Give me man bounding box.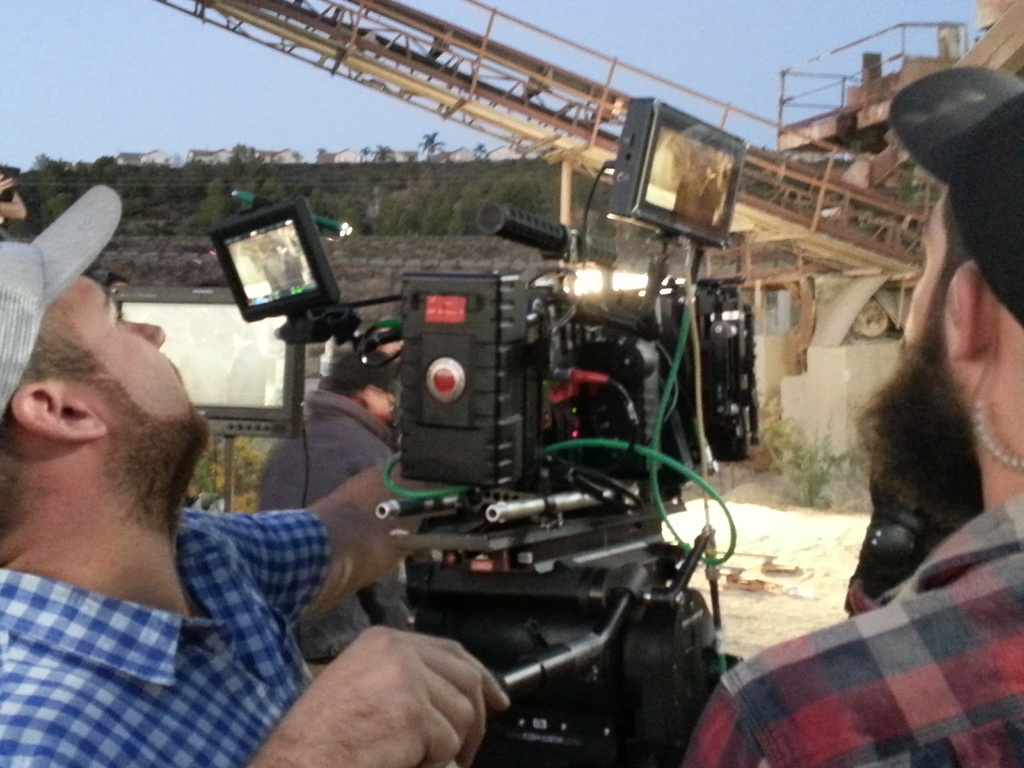
[223, 323, 267, 403].
